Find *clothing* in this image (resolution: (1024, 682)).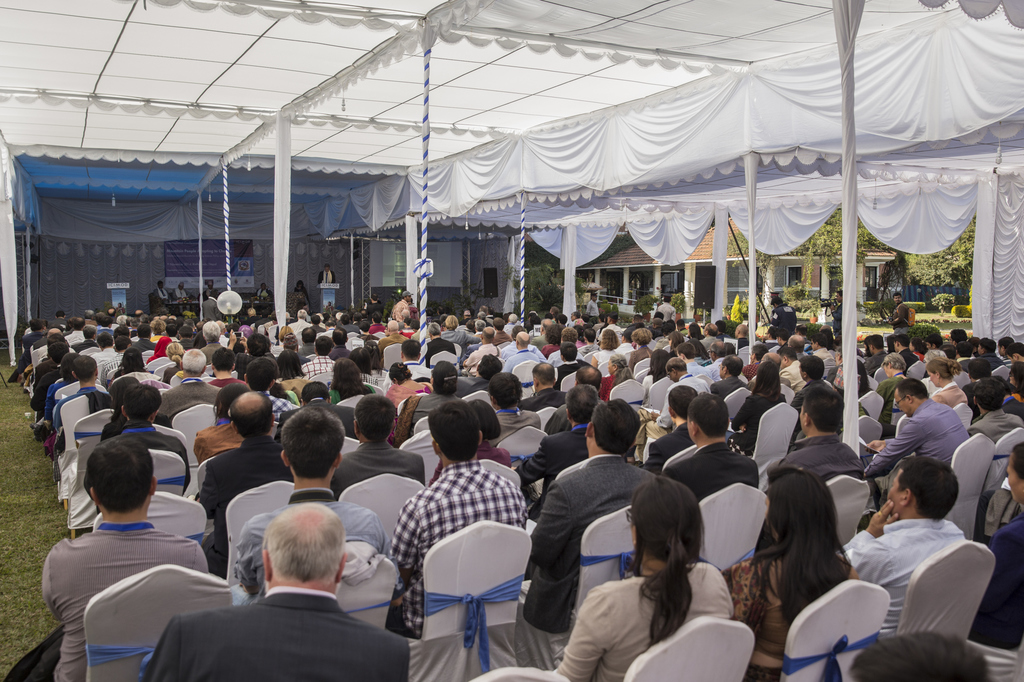
[510,338,545,361].
